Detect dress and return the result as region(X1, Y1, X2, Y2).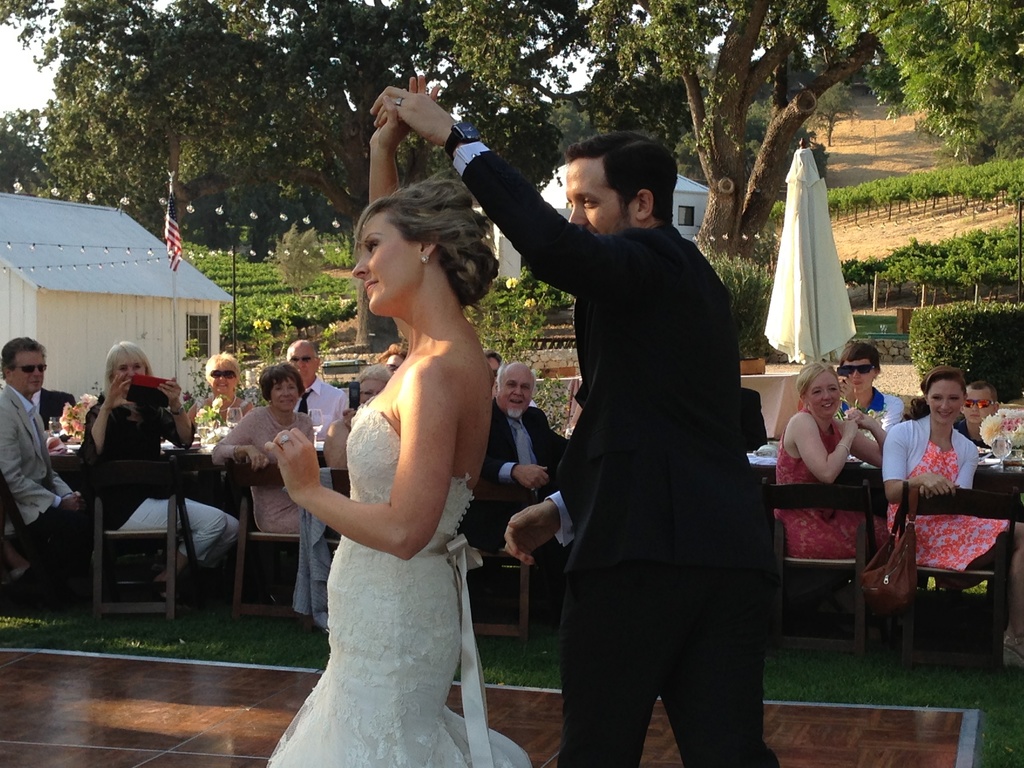
region(888, 444, 1010, 573).
